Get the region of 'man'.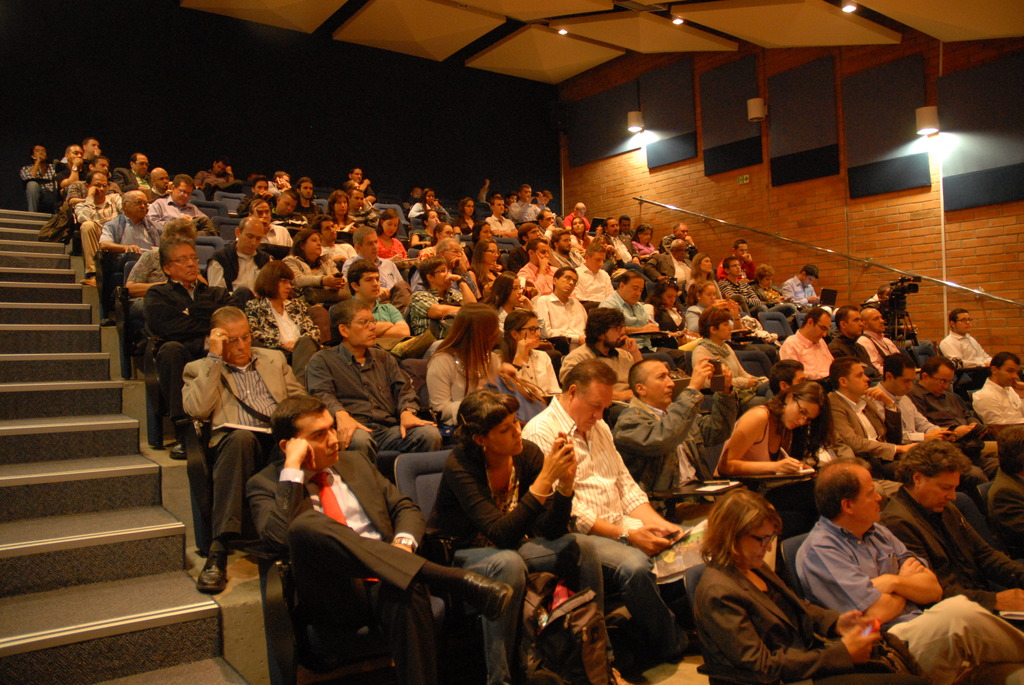
rect(514, 358, 683, 665).
